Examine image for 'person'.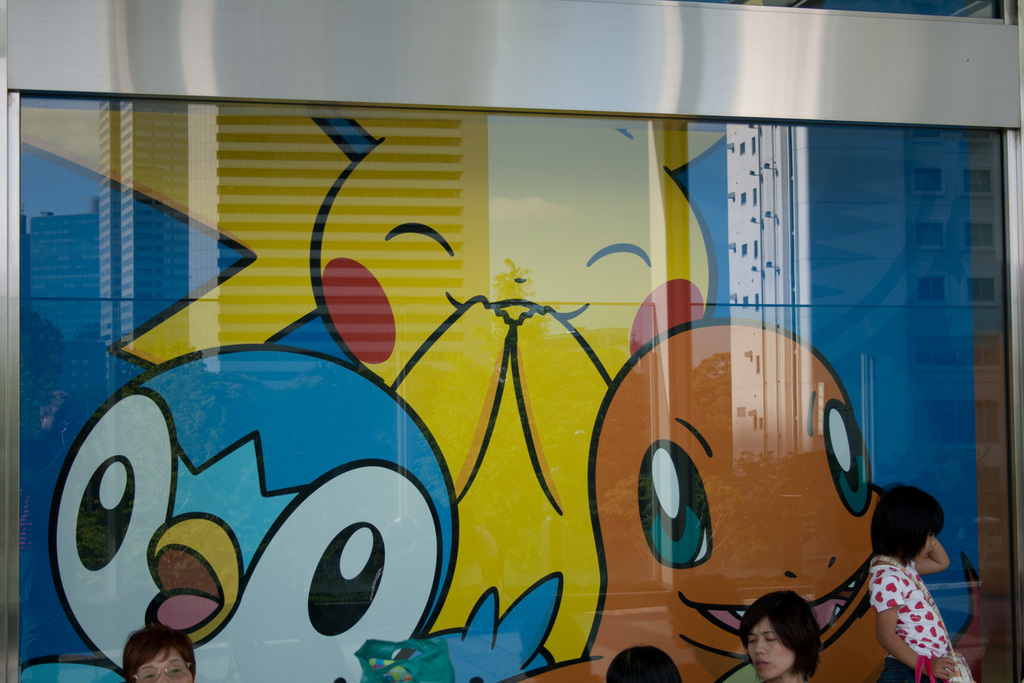
Examination result: [x1=125, y1=629, x2=199, y2=682].
